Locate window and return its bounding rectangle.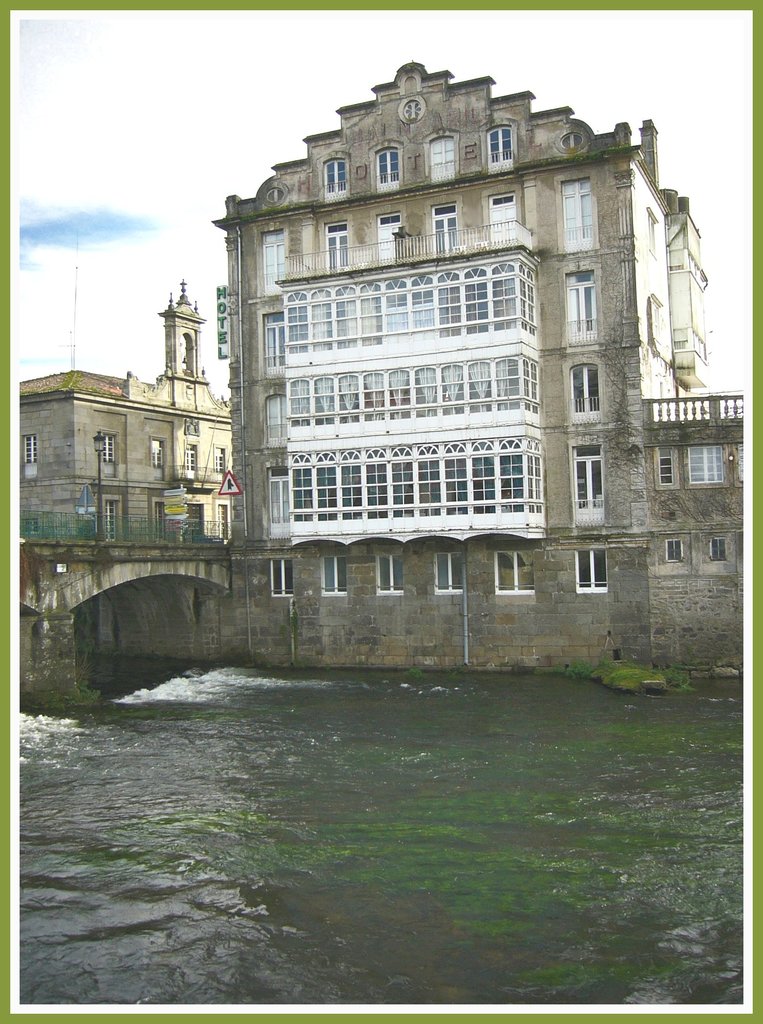
region(374, 148, 398, 192).
